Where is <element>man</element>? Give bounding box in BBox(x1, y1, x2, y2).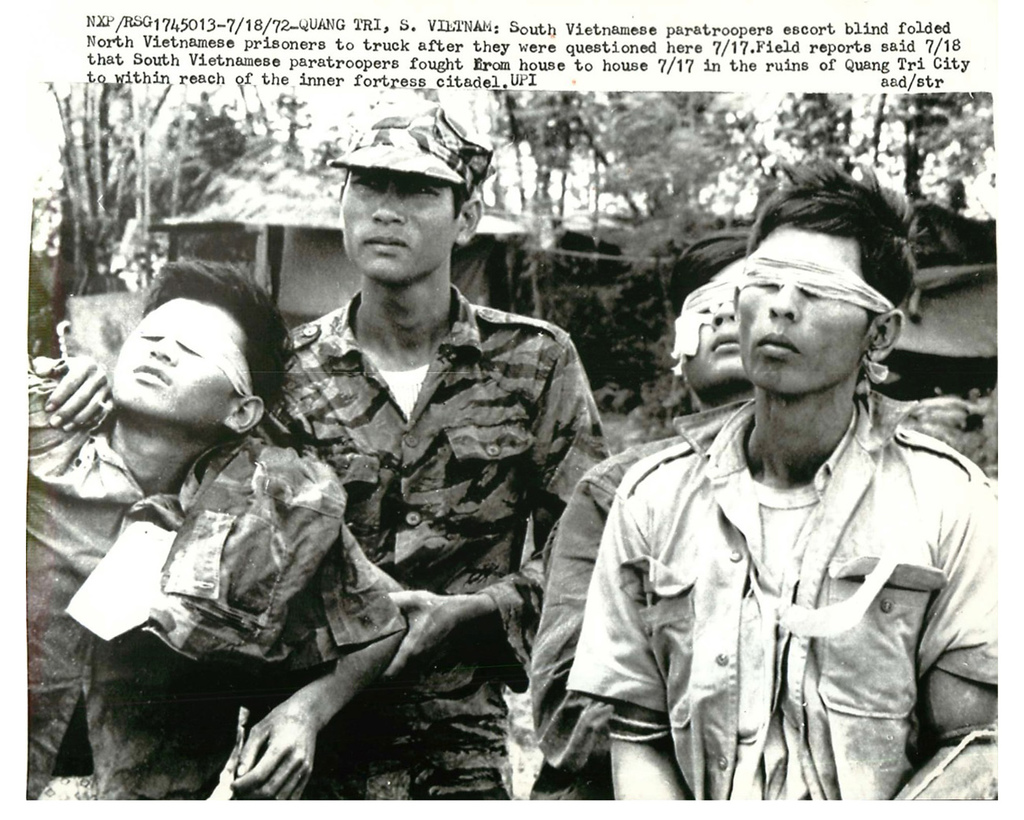
BBox(560, 154, 1003, 801).
